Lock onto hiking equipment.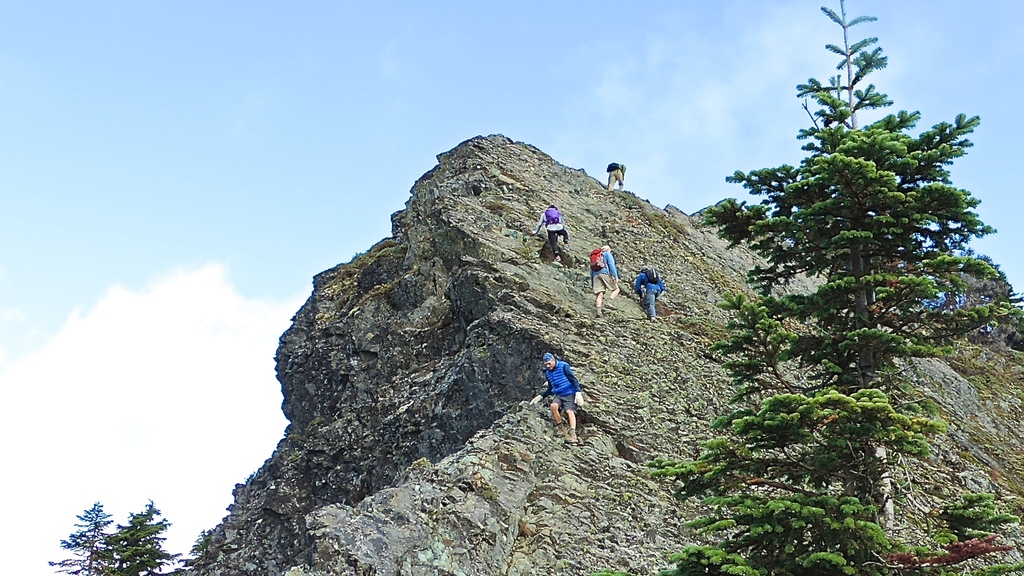
Locked: select_region(543, 206, 562, 225).
